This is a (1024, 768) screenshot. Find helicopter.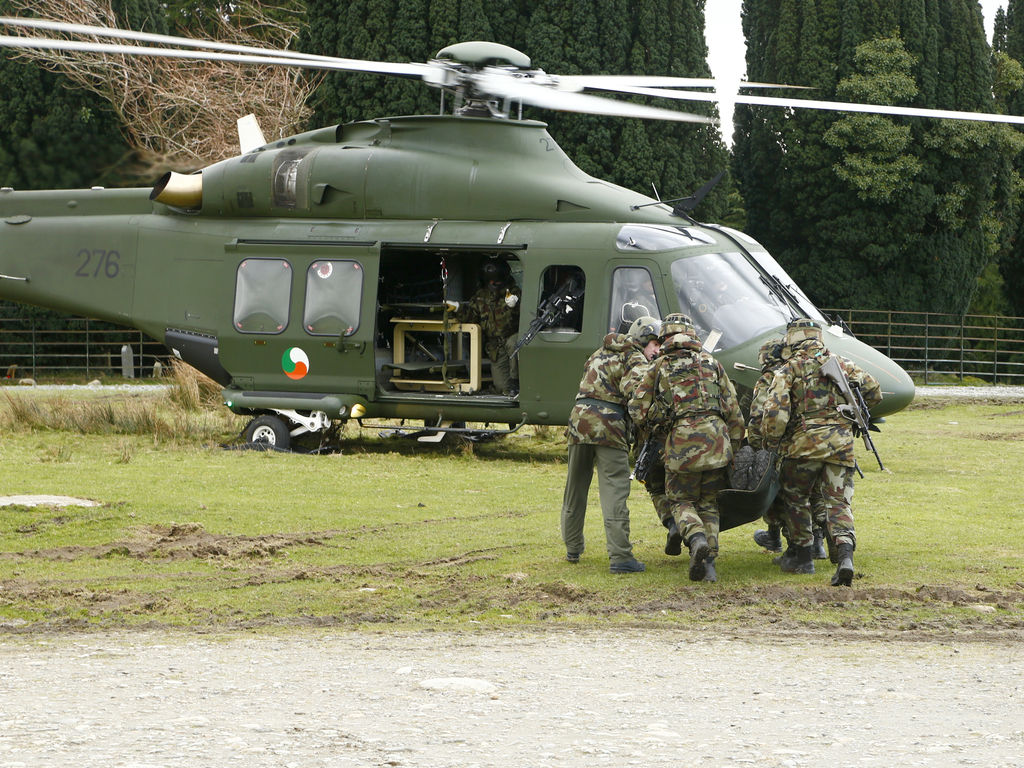
Bounding box: 0:15:1023:452.
